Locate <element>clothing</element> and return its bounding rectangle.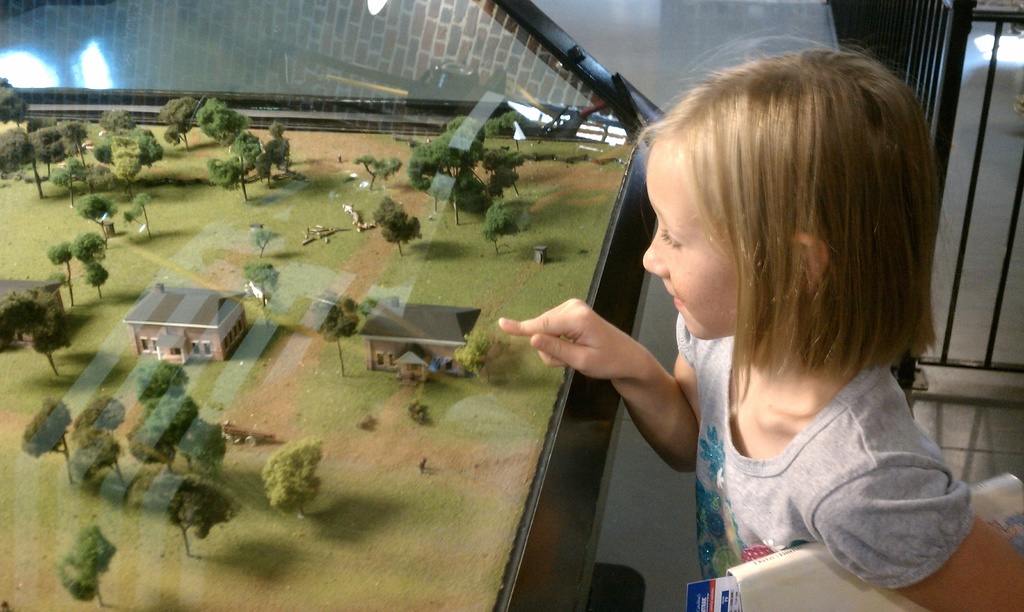
(674, 306, 972, 611).
